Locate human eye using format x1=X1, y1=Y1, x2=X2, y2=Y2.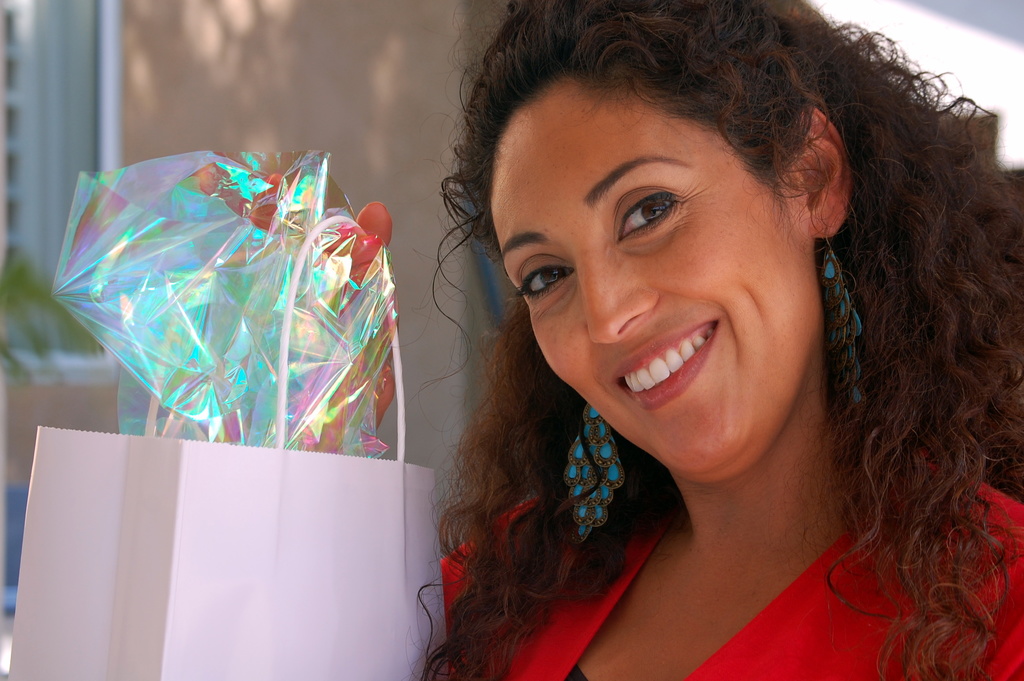
x1=619, y1=171, x2=701, y2=243.
